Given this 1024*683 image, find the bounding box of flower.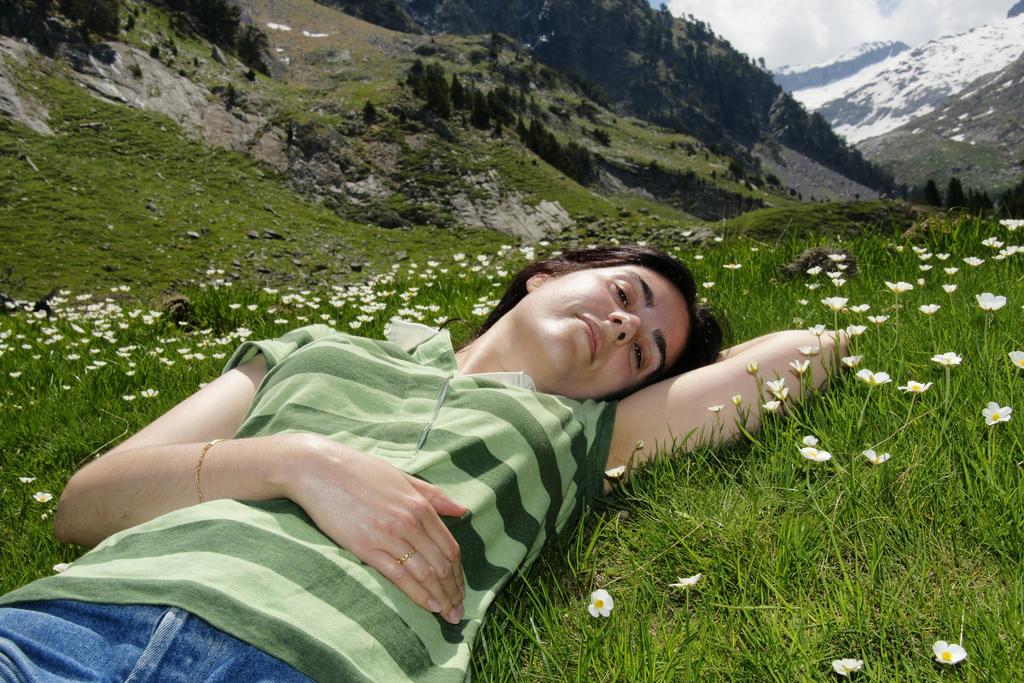
select_region(981, 399, 1016, 425).
